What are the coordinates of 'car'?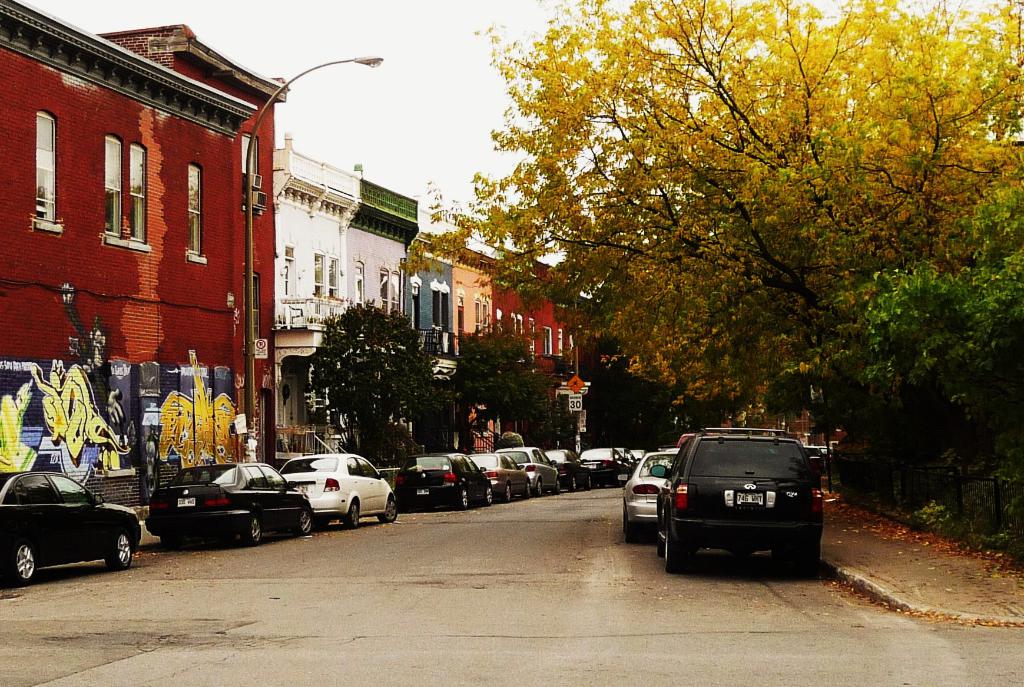
select_region(0, 467, 148, 584).
